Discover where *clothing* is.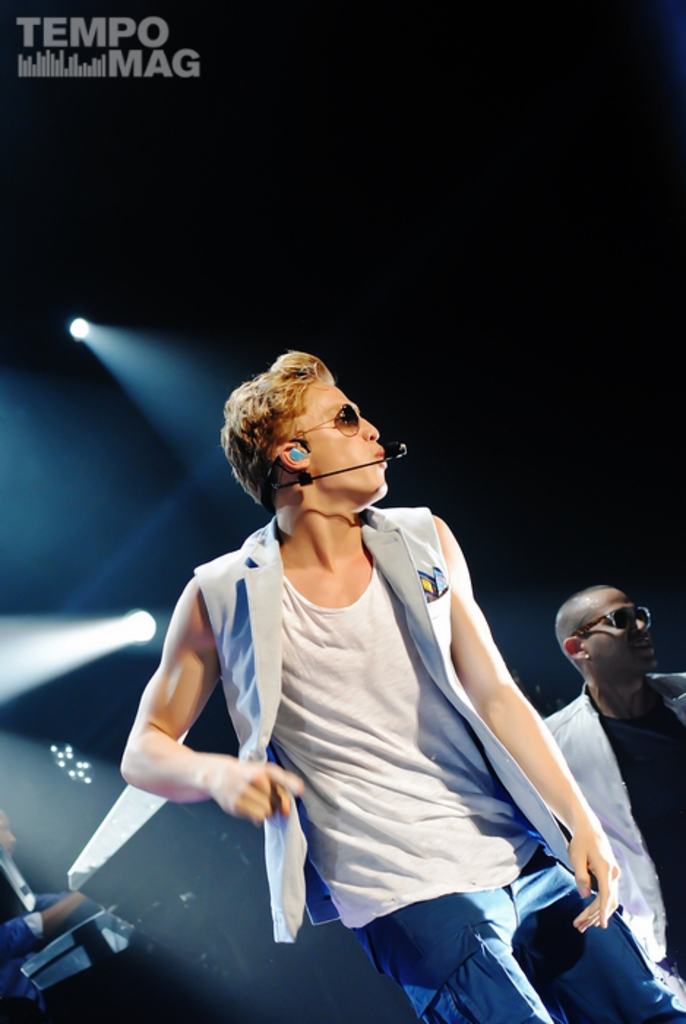
Discovered at <region>547, 695, 685, 976</region>.
